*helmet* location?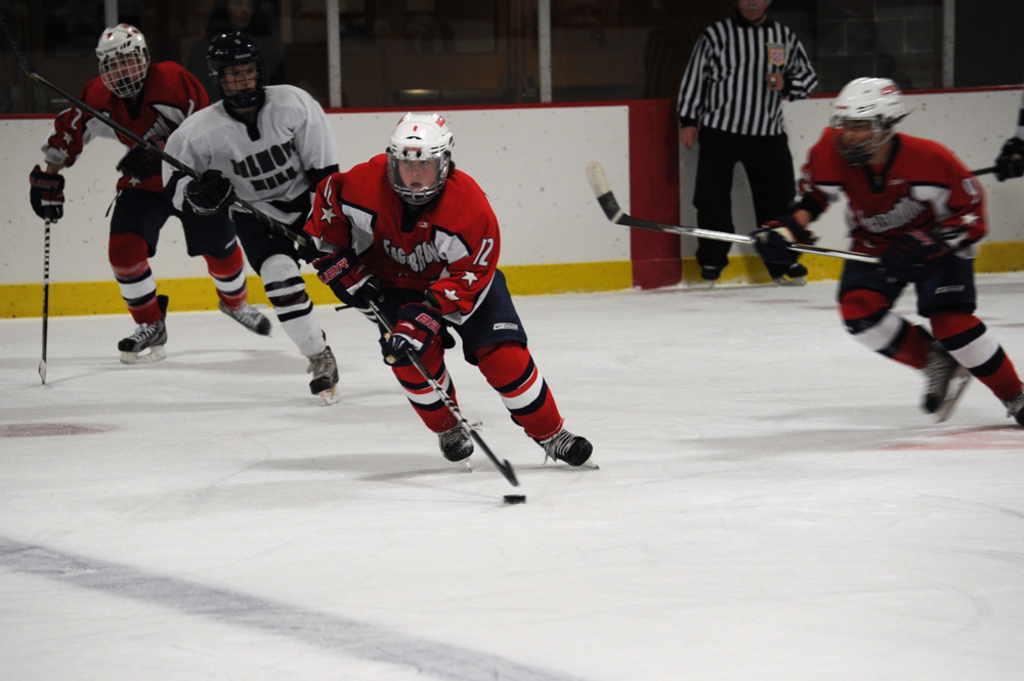
(x1=371, y1=124, x2=457, y2=196)
